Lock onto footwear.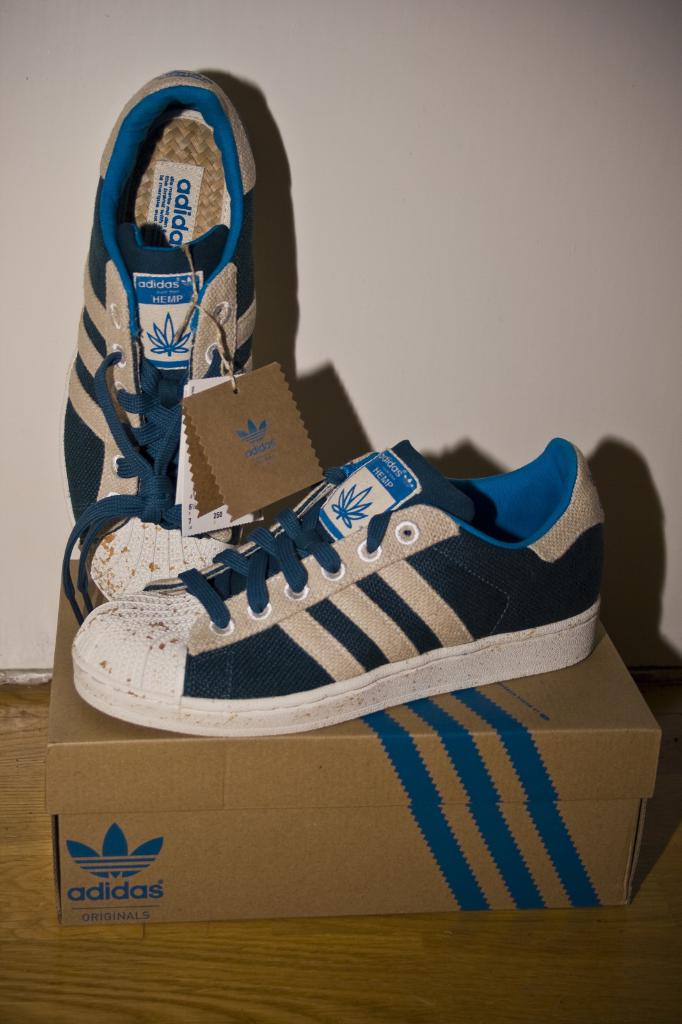
Locked: 75:435:607:734.
